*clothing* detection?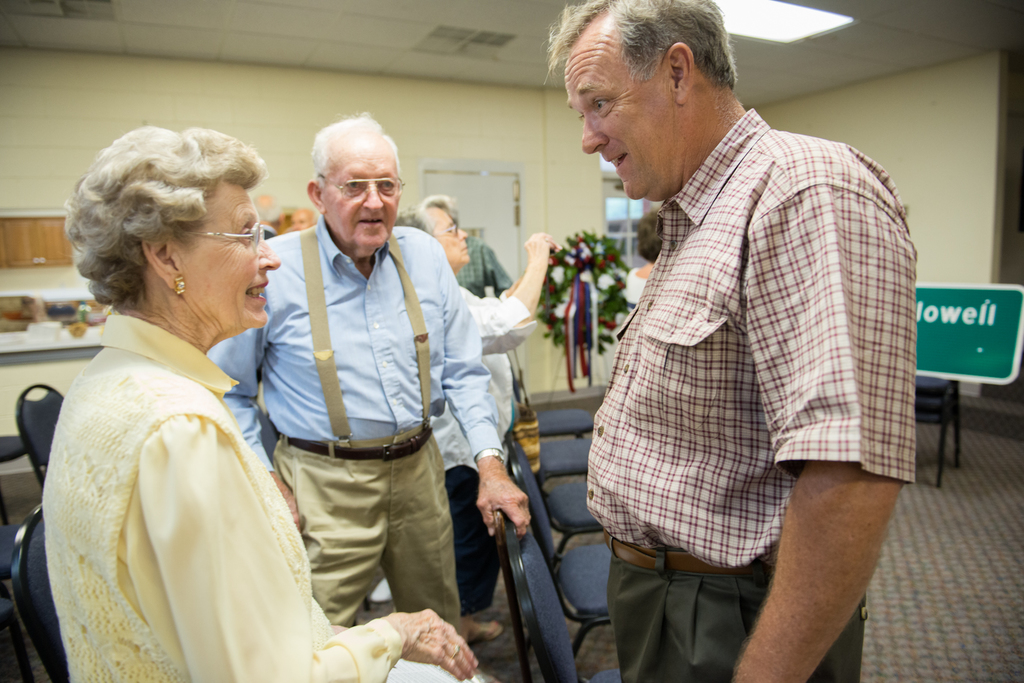
box(583, 93, 931, 682)
